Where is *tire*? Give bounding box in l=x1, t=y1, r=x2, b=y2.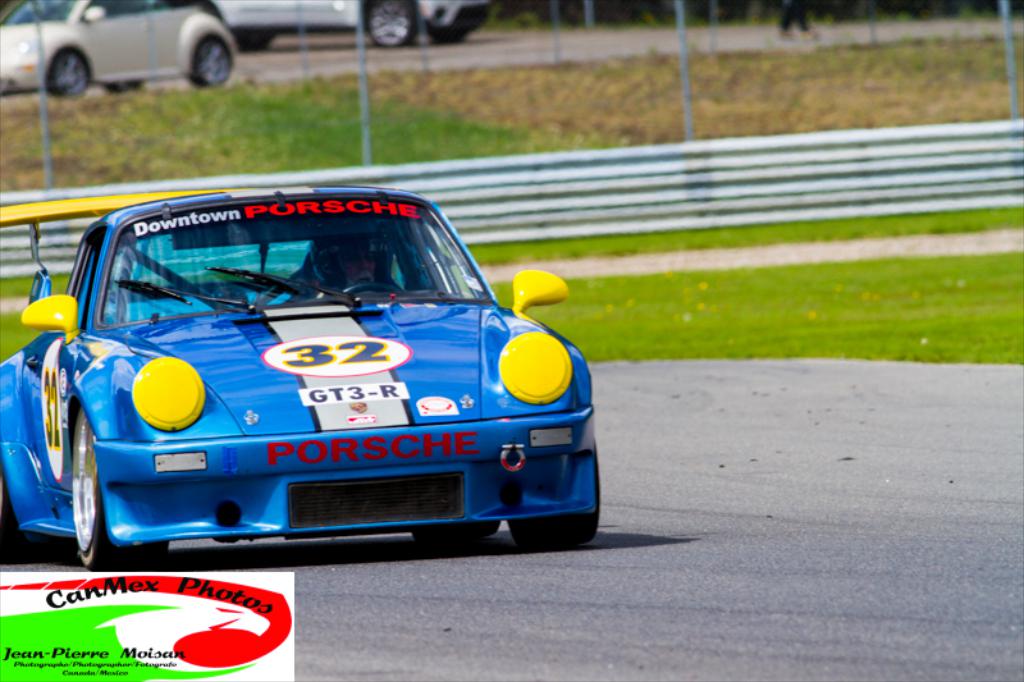
l=425, t=1, r=489, b=44.
